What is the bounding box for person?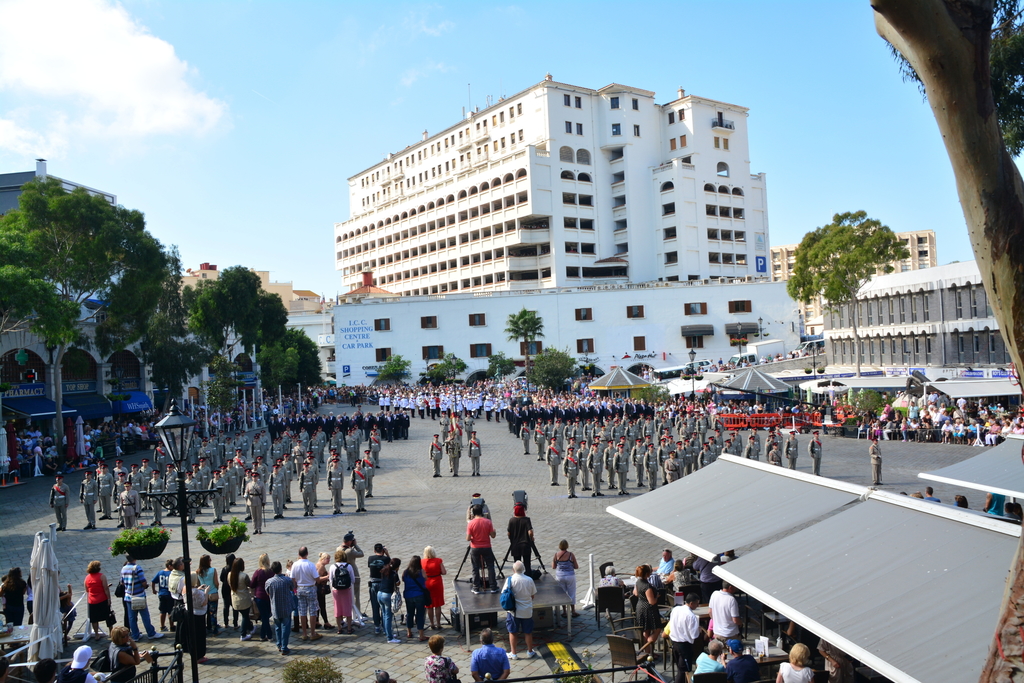
box(706, 581, 744, 646).
